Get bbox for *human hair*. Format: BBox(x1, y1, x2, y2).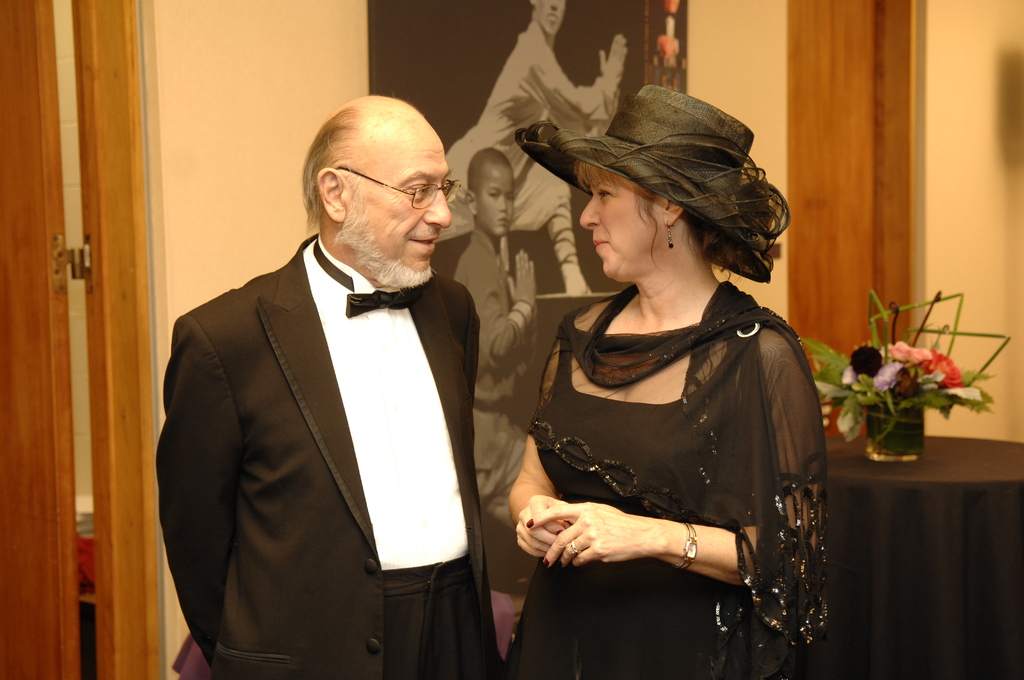
BBox(298, 105, 362, 225).
